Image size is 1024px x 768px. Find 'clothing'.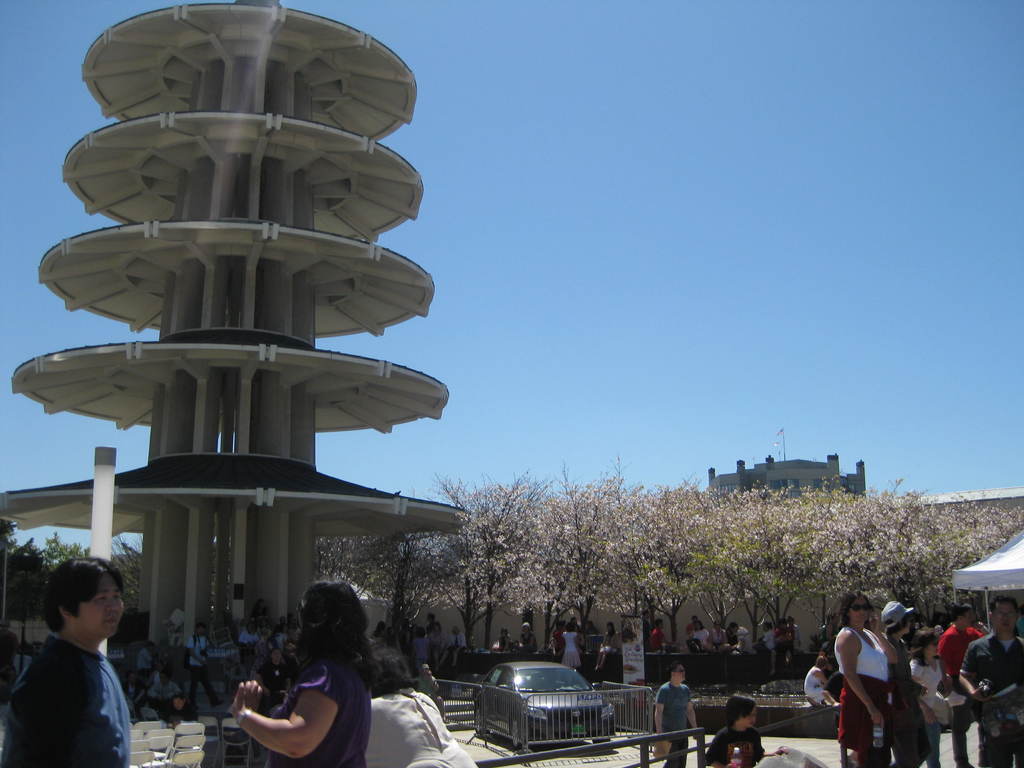
[left=543, top=623, right=621, bottom=685].
